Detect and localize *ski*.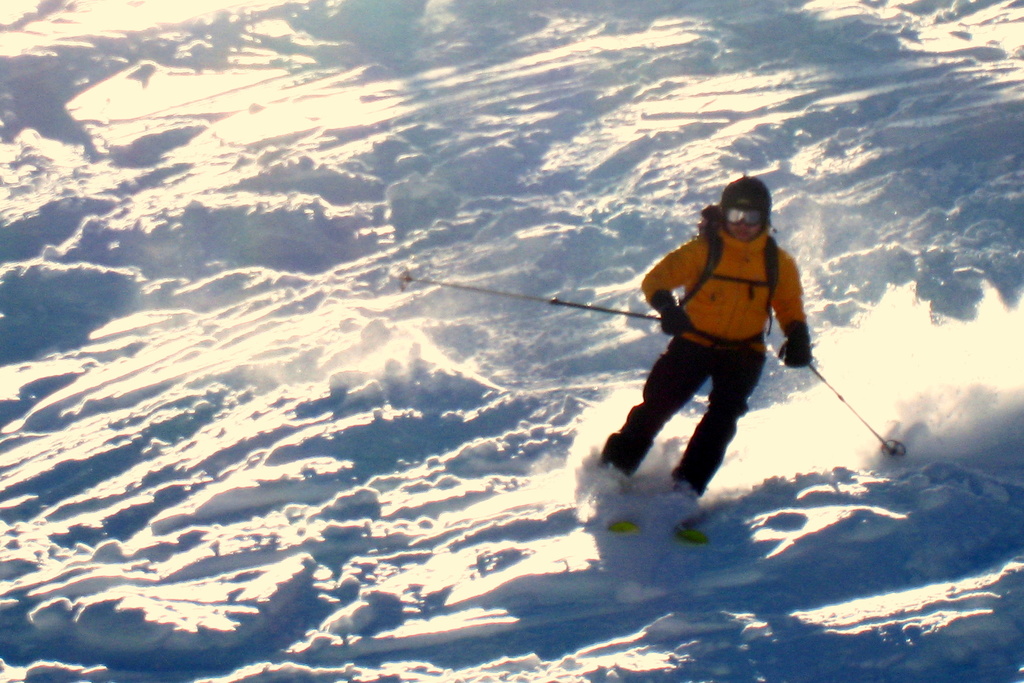
Localized at bbox=[590, 518, 648, 538].
